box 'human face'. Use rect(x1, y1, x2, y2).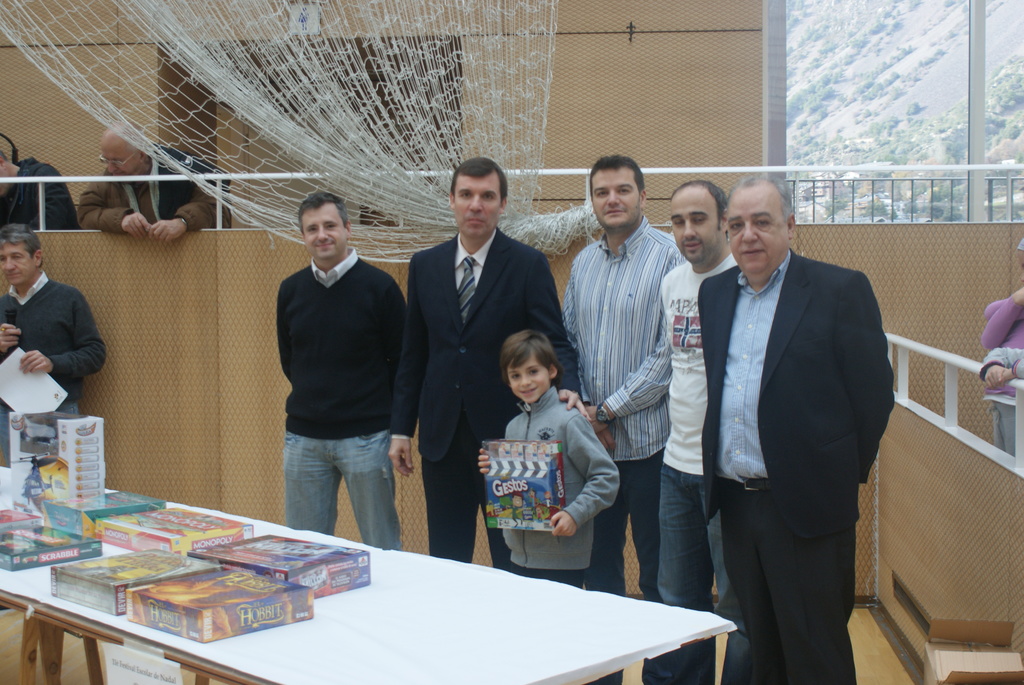
rect(4, 246, 35, 286).
